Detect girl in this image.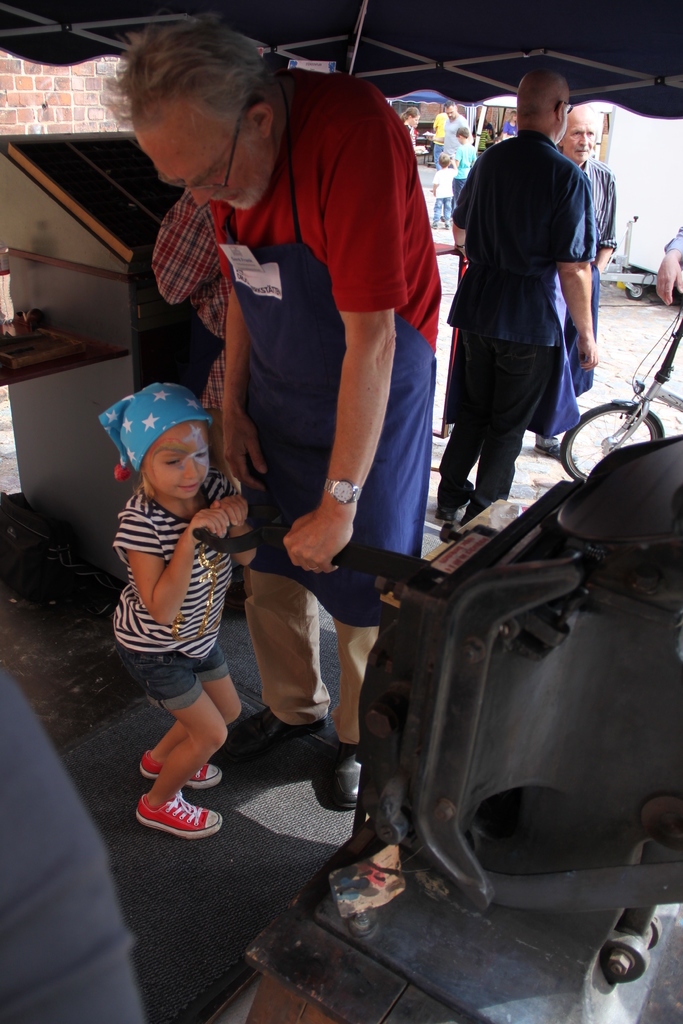
Detection: <bbox>99, 381, 256, 840</bbox>.
